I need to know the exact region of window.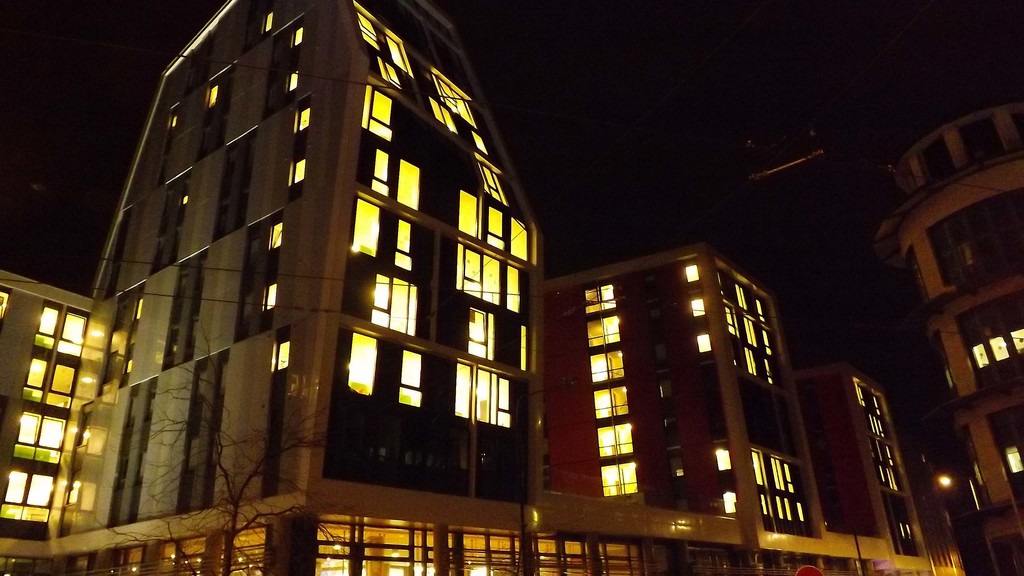
Region: (742, 348, 761, 376).
